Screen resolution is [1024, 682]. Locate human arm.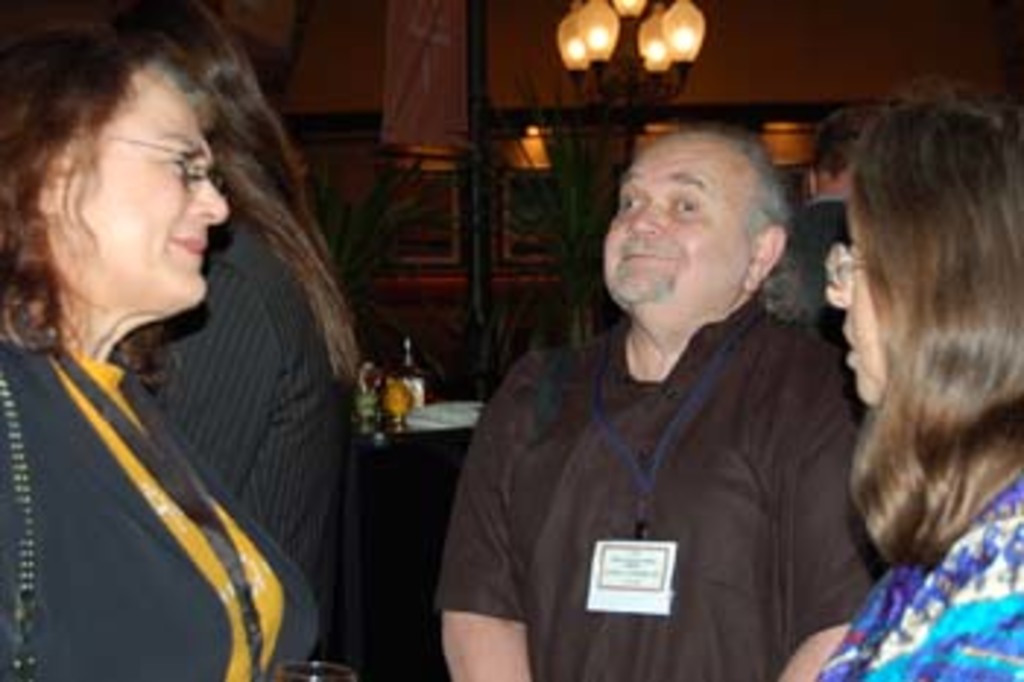
(767,445,866,679).
